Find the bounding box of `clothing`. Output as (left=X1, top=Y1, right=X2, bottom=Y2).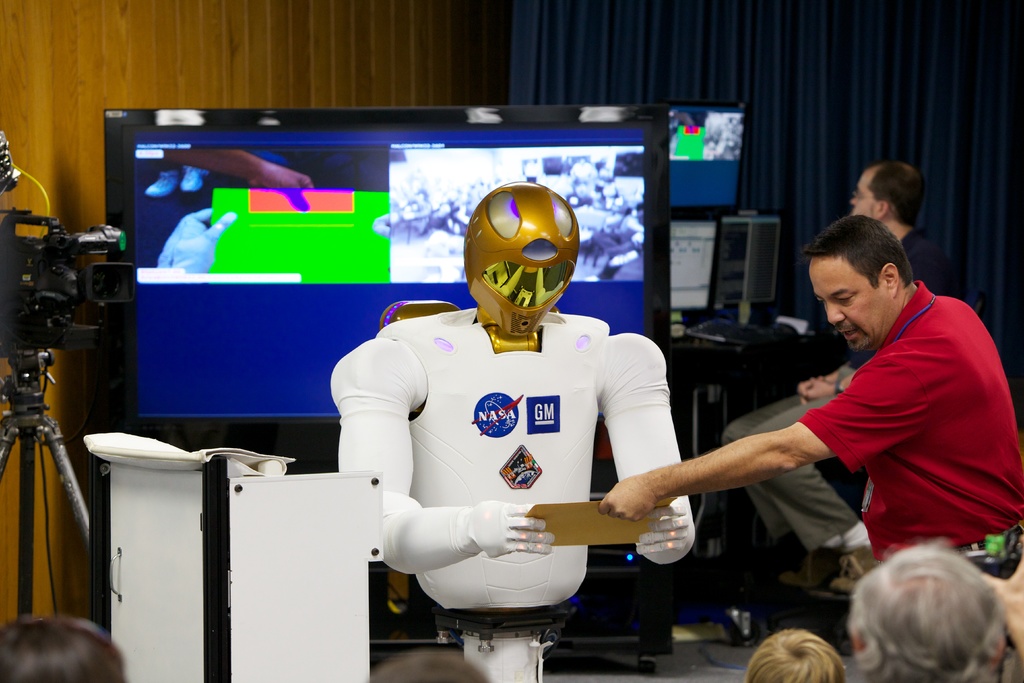
(left=717, top=233, right=953, bottom=555).
